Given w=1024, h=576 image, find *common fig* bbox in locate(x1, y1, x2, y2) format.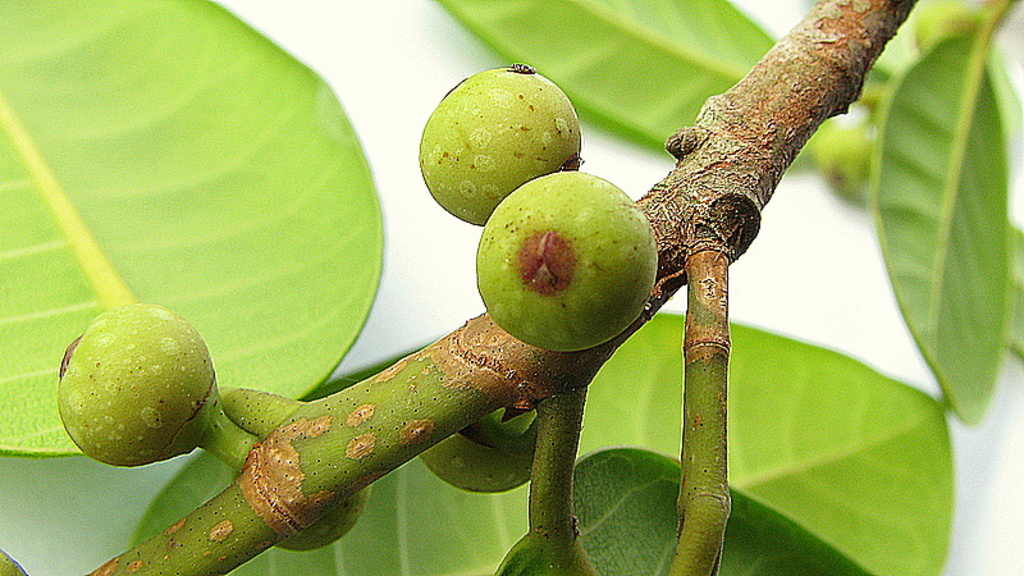
locate(419, 421, 538, 494).
